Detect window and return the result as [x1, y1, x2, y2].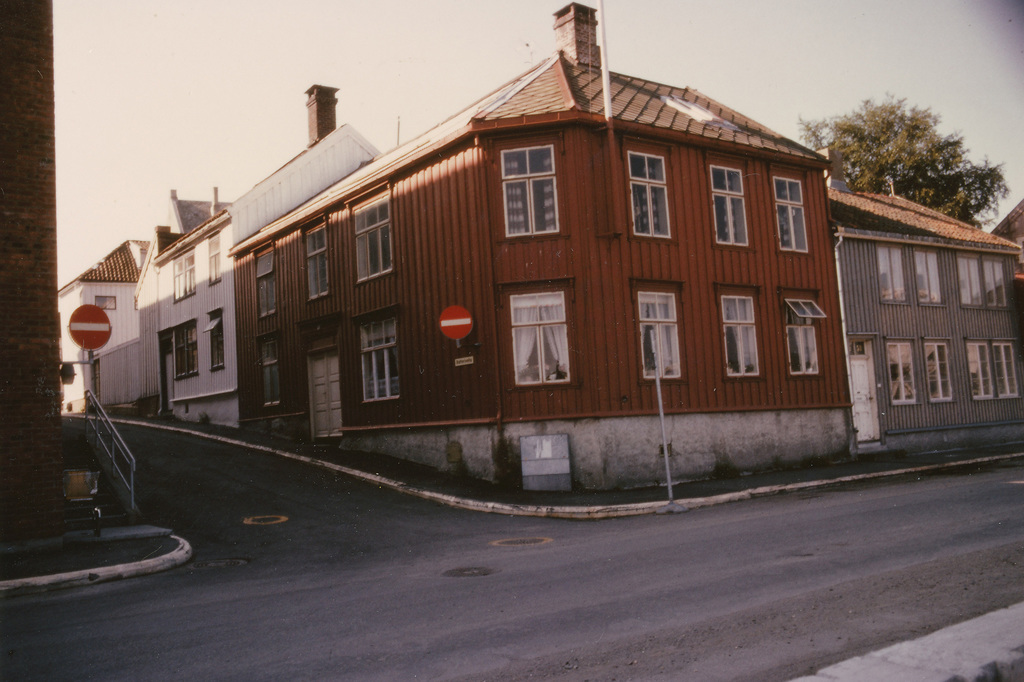
[964, 338, 996, 399].
